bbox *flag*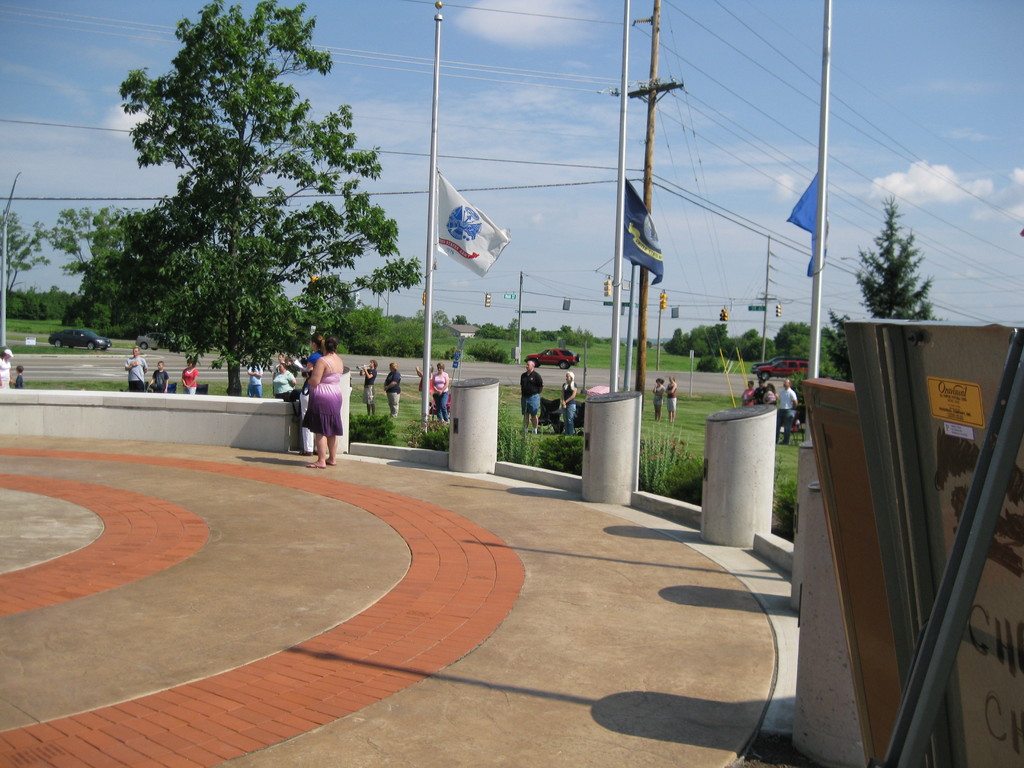
[428, 181, 501, 275]
